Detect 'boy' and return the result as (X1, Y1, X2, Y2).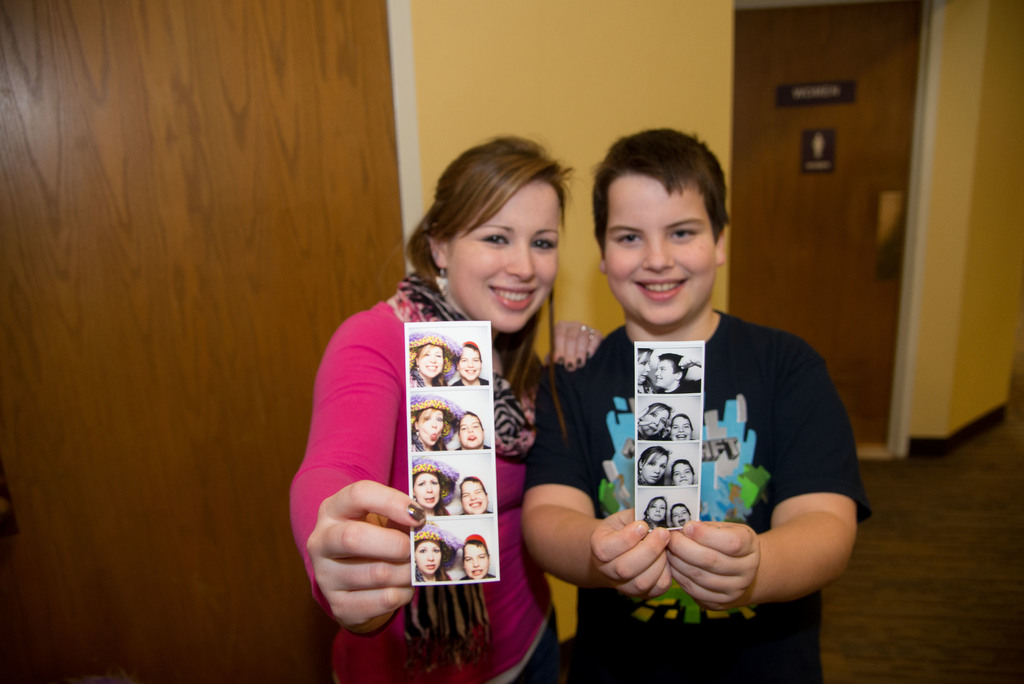
(454, 478, 492, 515).
